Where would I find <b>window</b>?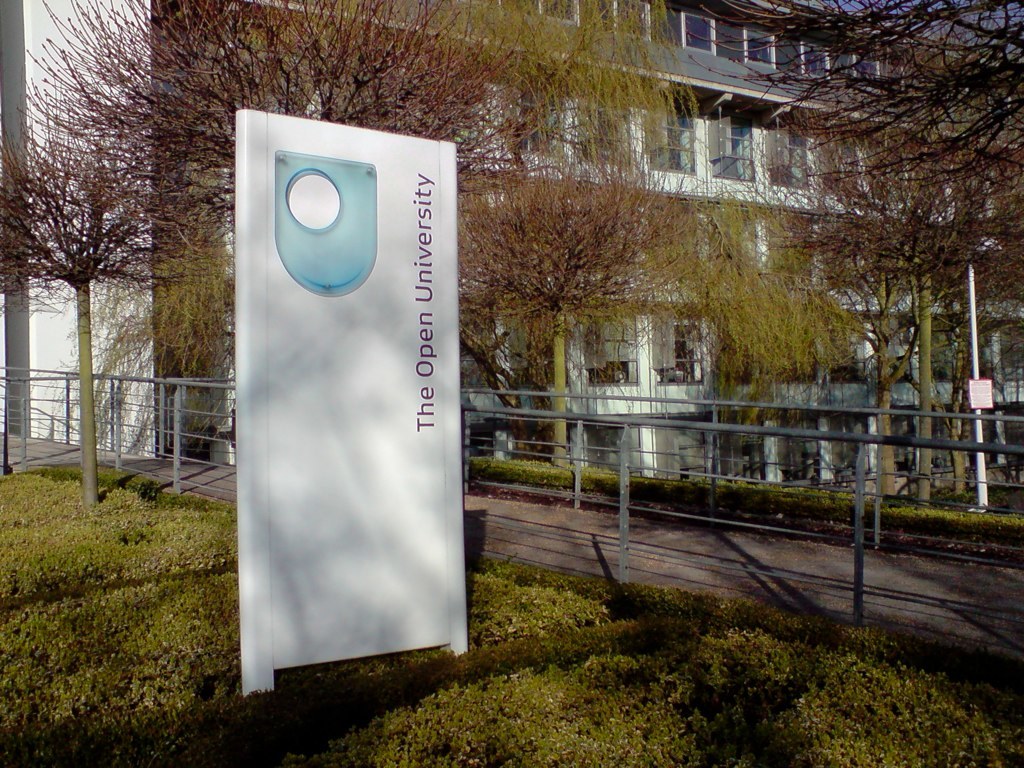
At region(872, 149, 901, 203).
